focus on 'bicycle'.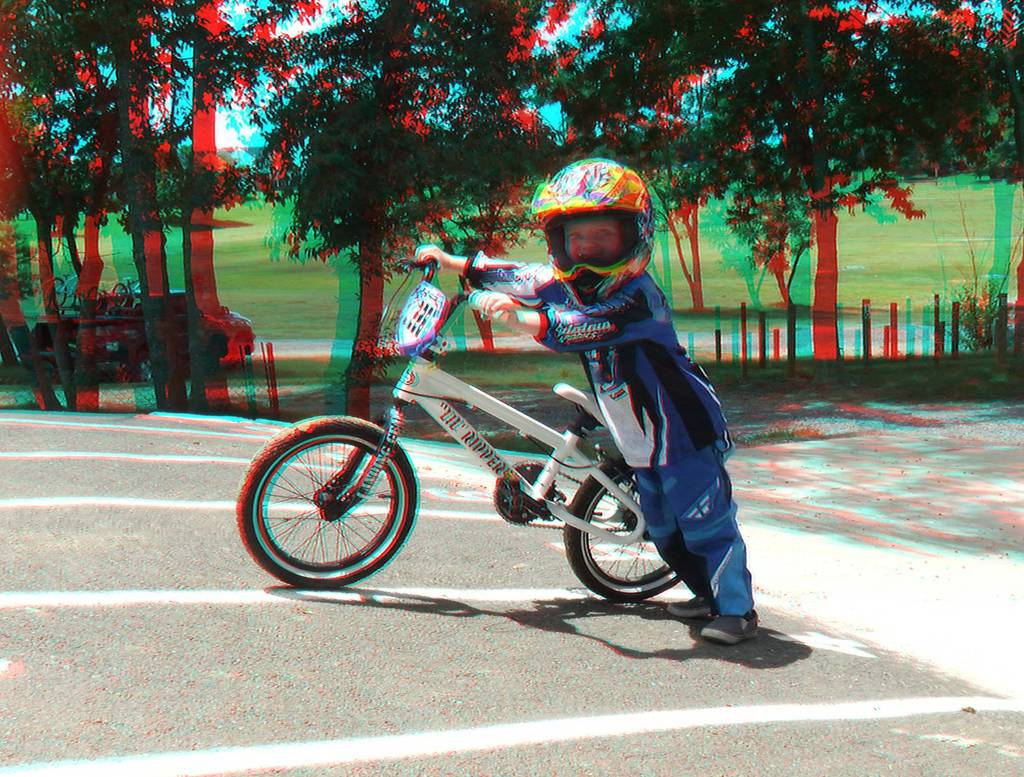
Focused at {"left": 230, "top": 255, "right": 678, "bottom": 596}.
